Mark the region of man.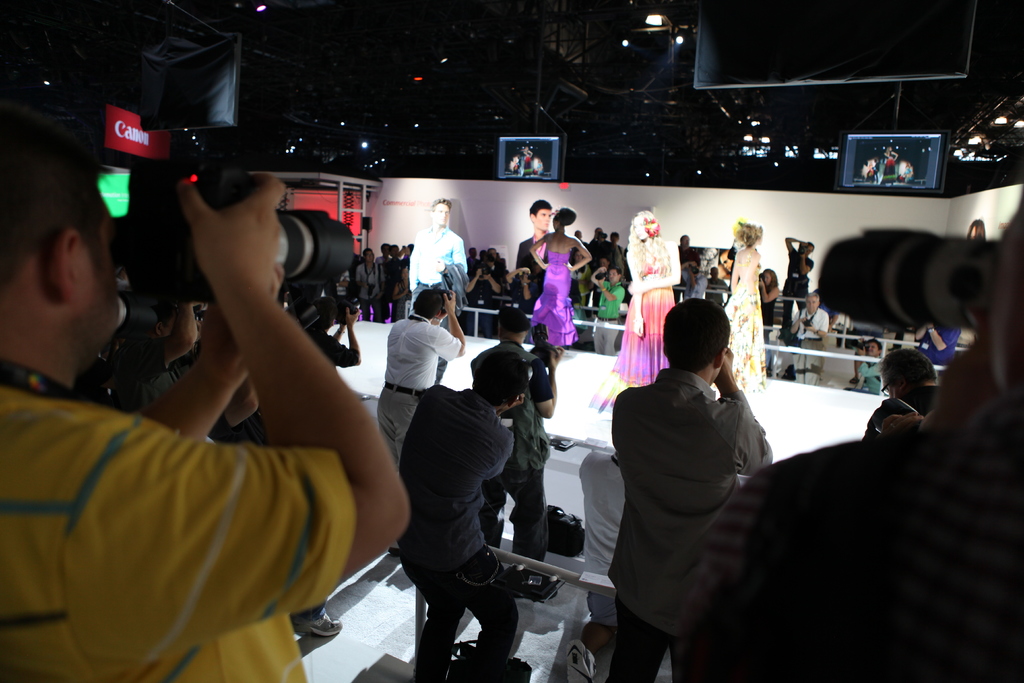
Region: [789, 292, 829, 384].
